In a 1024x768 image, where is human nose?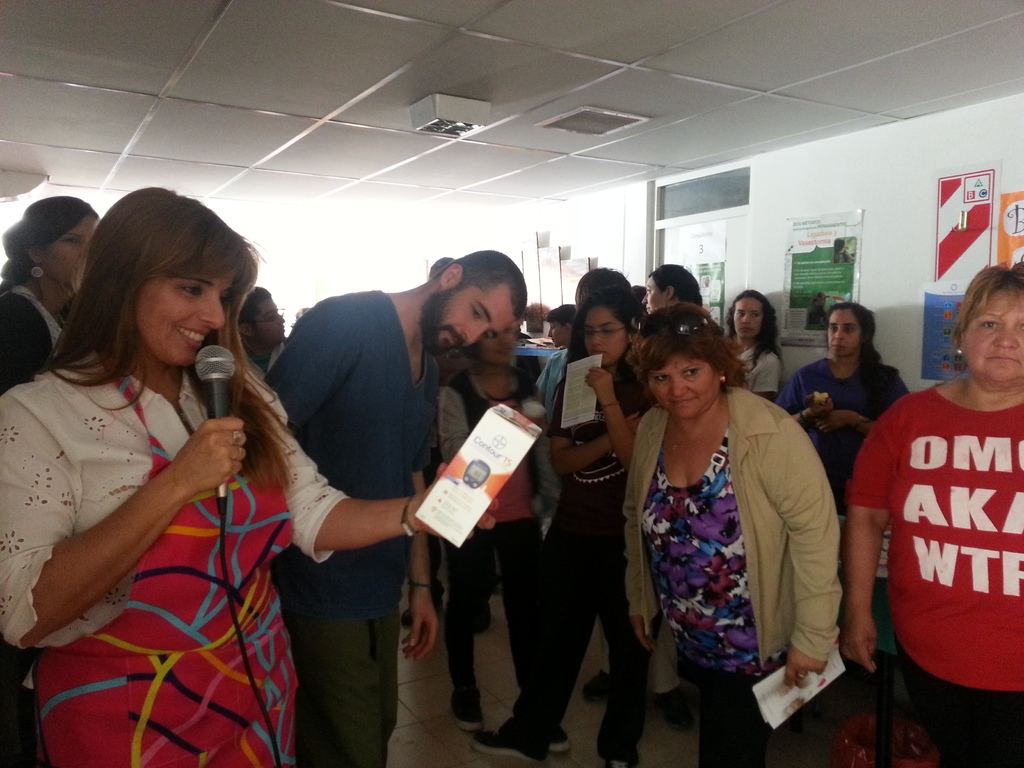
detection(546, 329, 551, 337).
